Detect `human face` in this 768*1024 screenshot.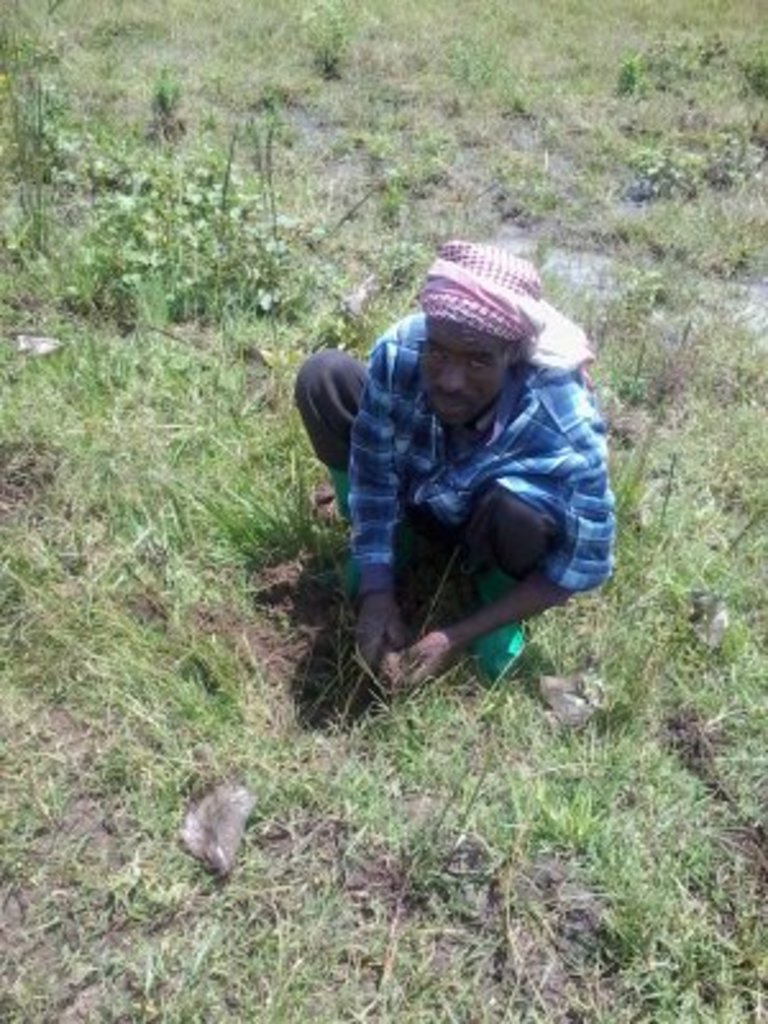
Detection: BBox(420, 325, 512, 417).
